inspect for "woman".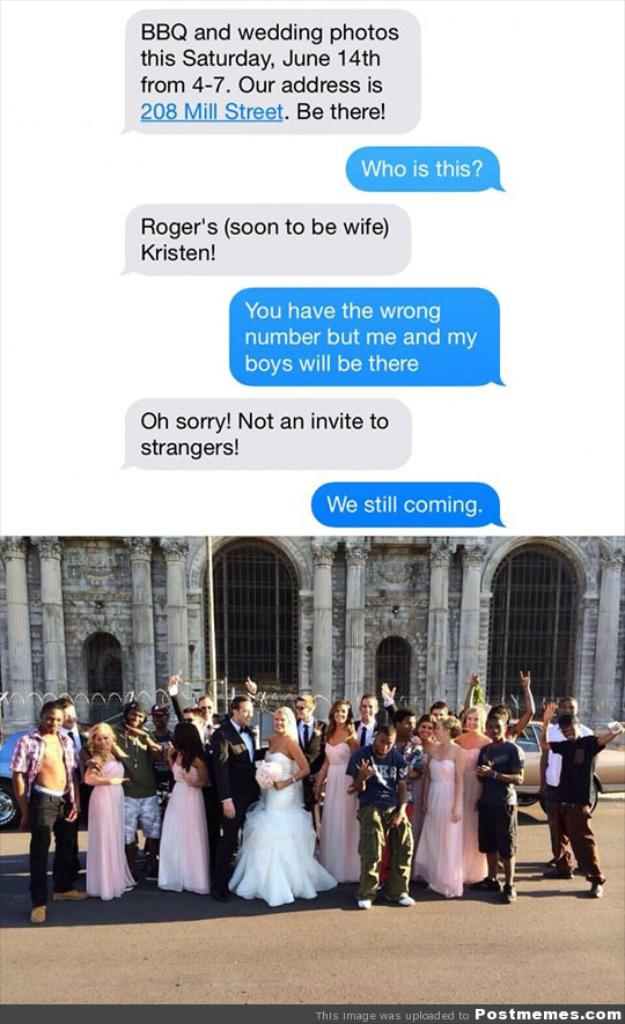
Inspection: {"left": 80, "top": 720, "right": 135, "bottom": 903}.
